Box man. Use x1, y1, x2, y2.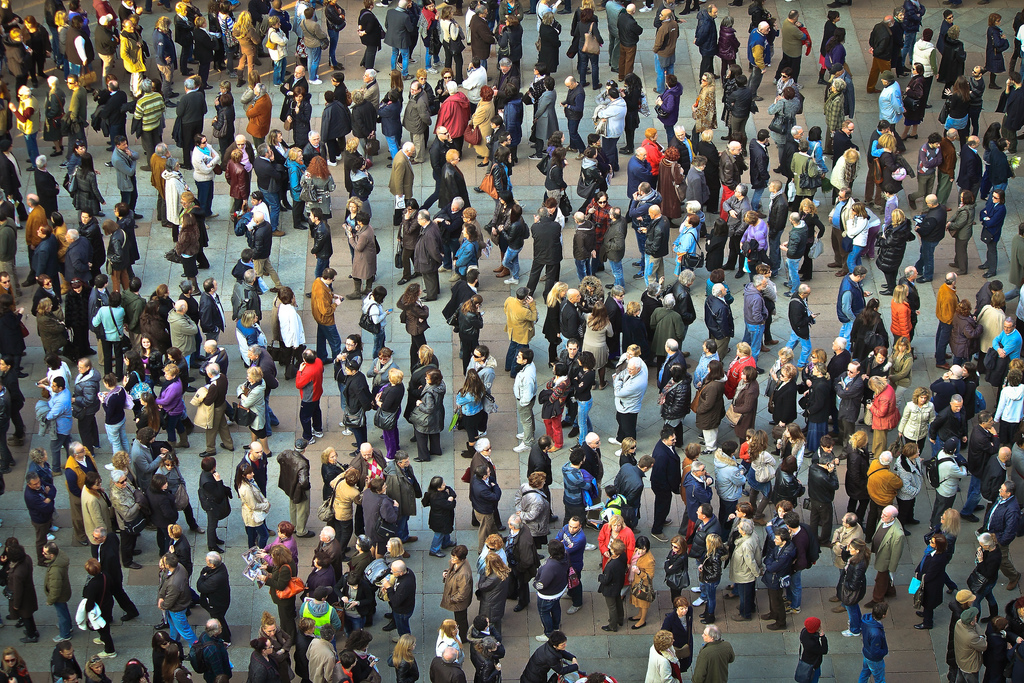
780, 211, 808, 297.
